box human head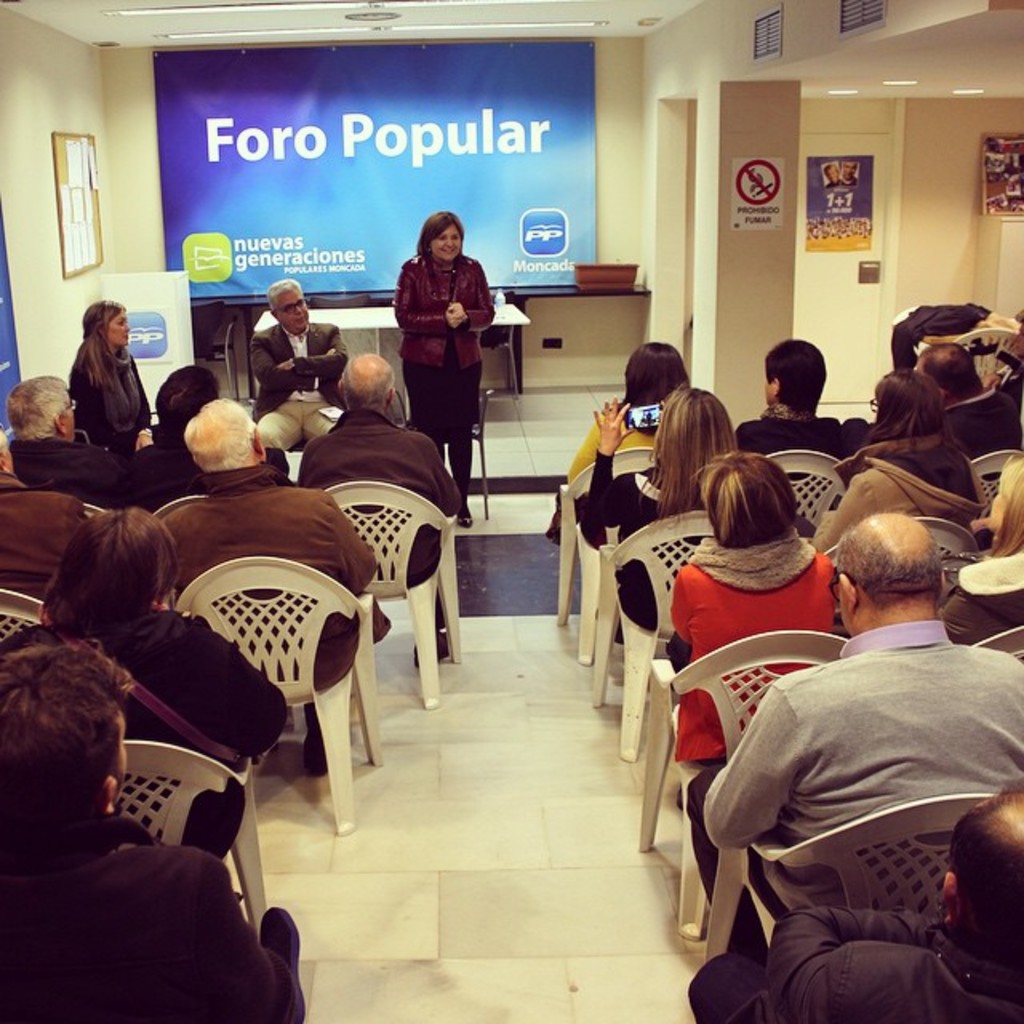
627, 344, 682, 413
